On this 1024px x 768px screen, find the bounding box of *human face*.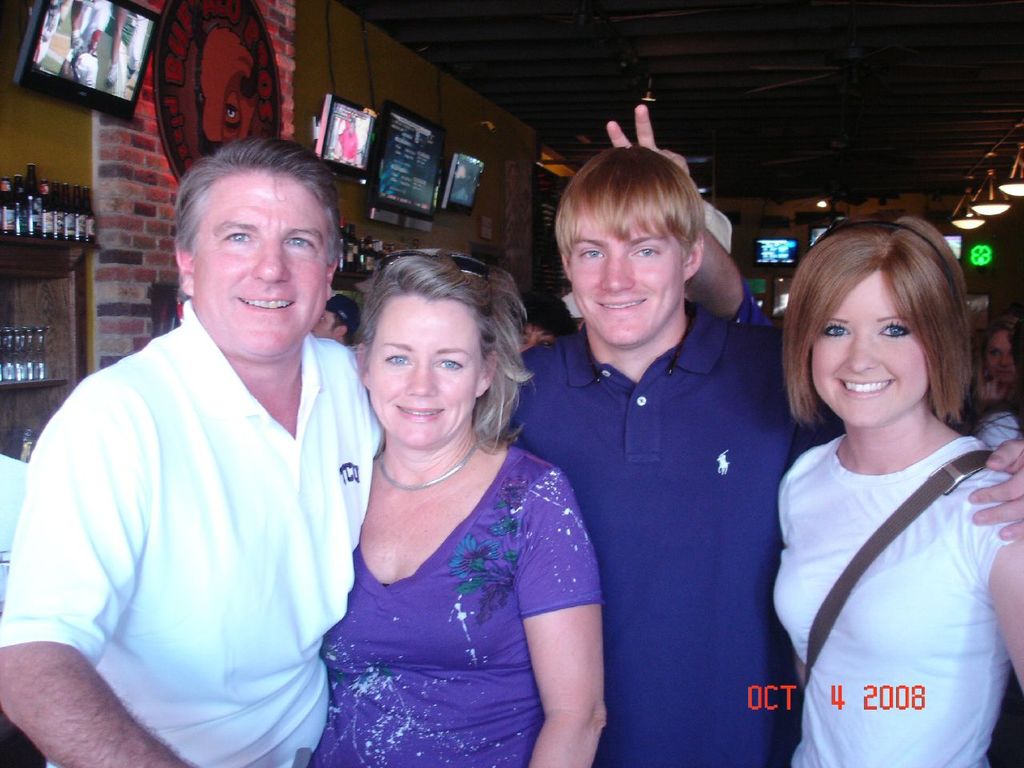
Bounding box: region(194, 174, 330, 354).
